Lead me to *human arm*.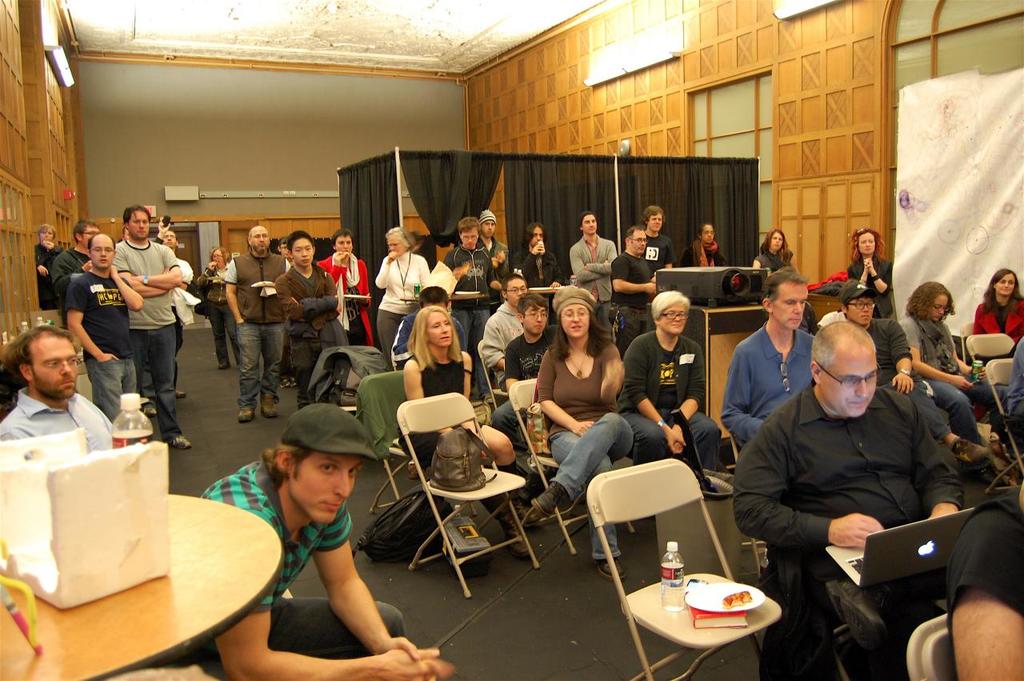
Lead to [x1=476, y1=318, x2=509, y2=371].
